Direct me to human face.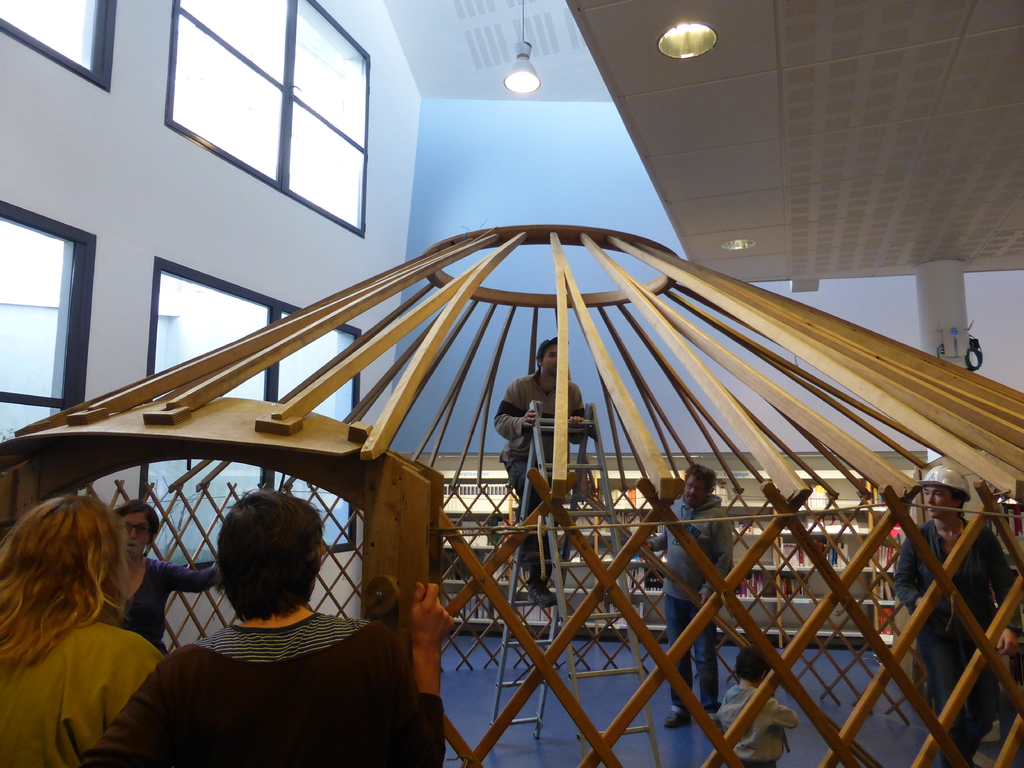
Direction: {"x1": 684, "y1": 474, "x2": 707, "y2": 507}.
